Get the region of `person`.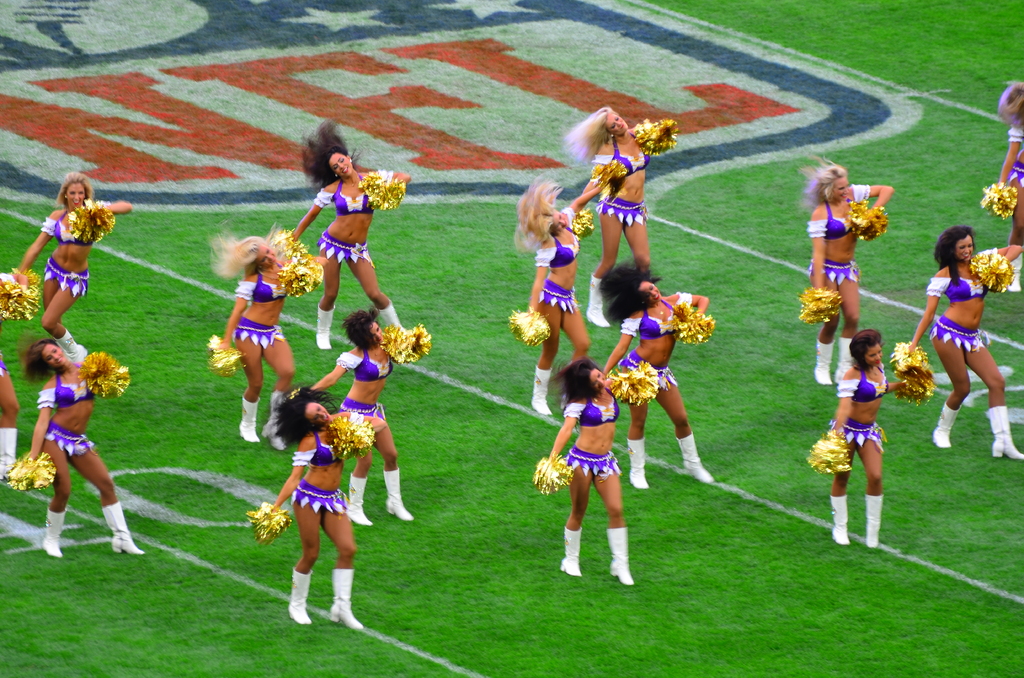
(793, 157, 898, 389).
